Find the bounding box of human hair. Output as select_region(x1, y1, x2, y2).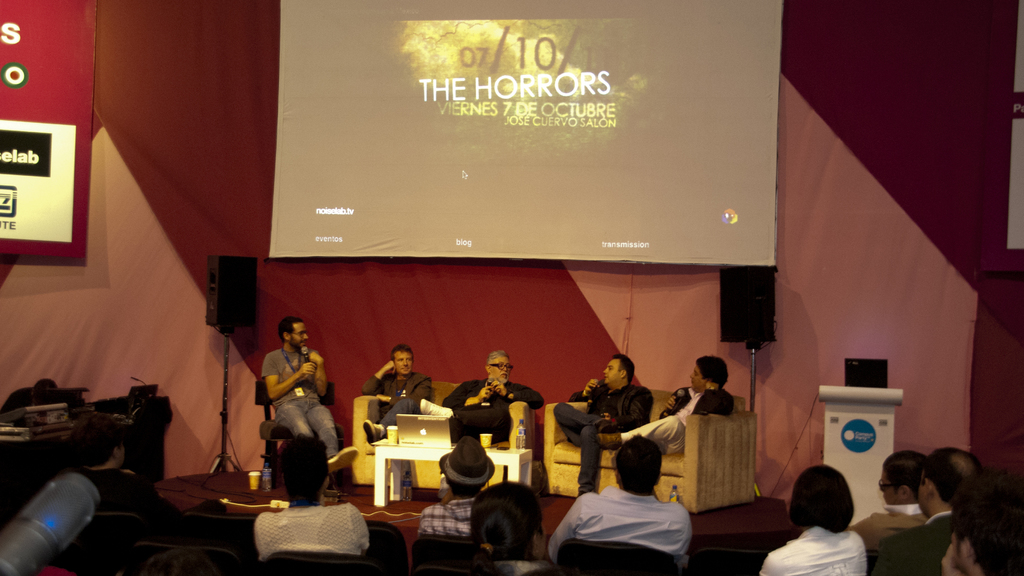
select_region(619, 433, 657, 495).
